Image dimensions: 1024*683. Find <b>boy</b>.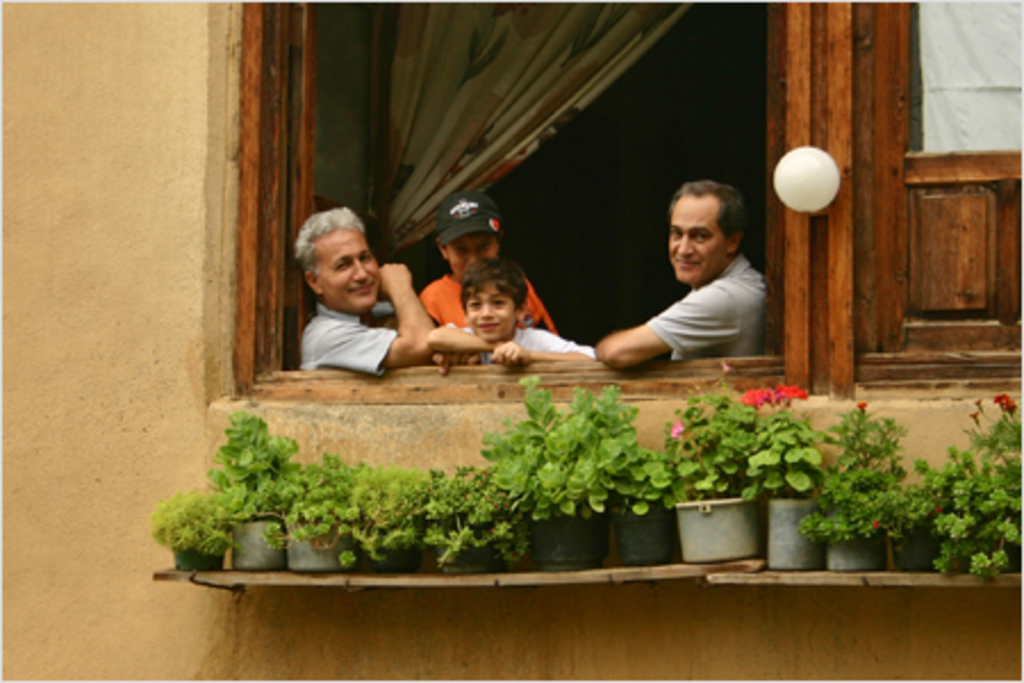
box(423, 260, 596, 373).
